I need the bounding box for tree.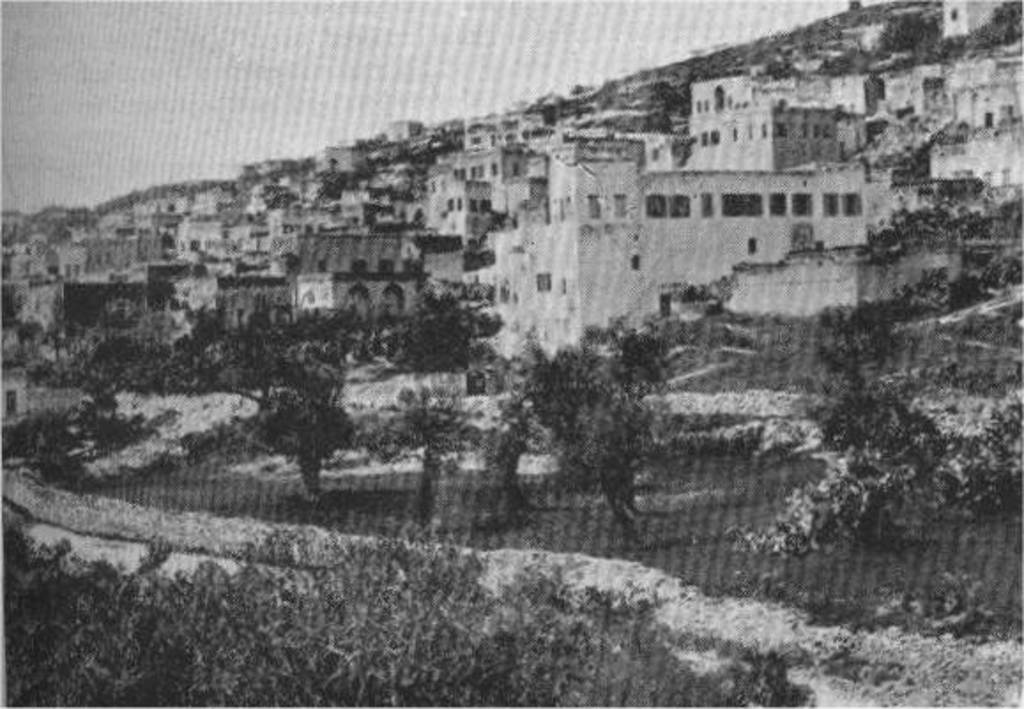
Here it is: <region>467, 389, 538, 537</region>.
